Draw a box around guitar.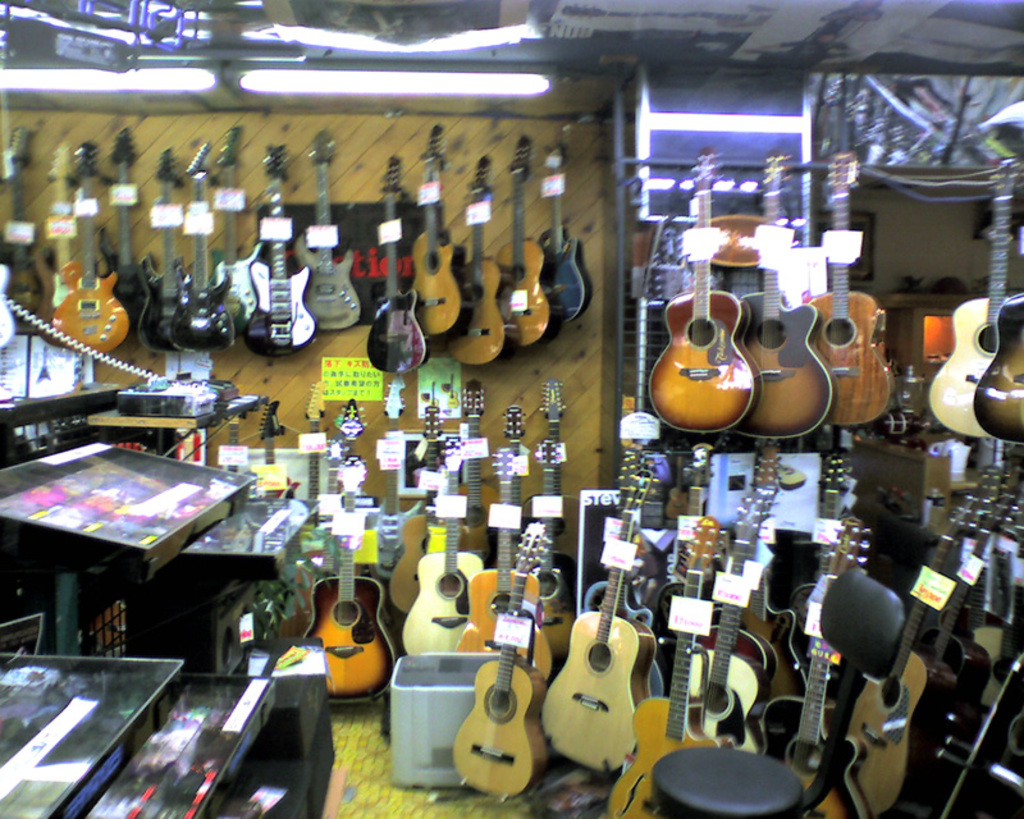
[x1=289, y1=123, x2=352, y2=352].
